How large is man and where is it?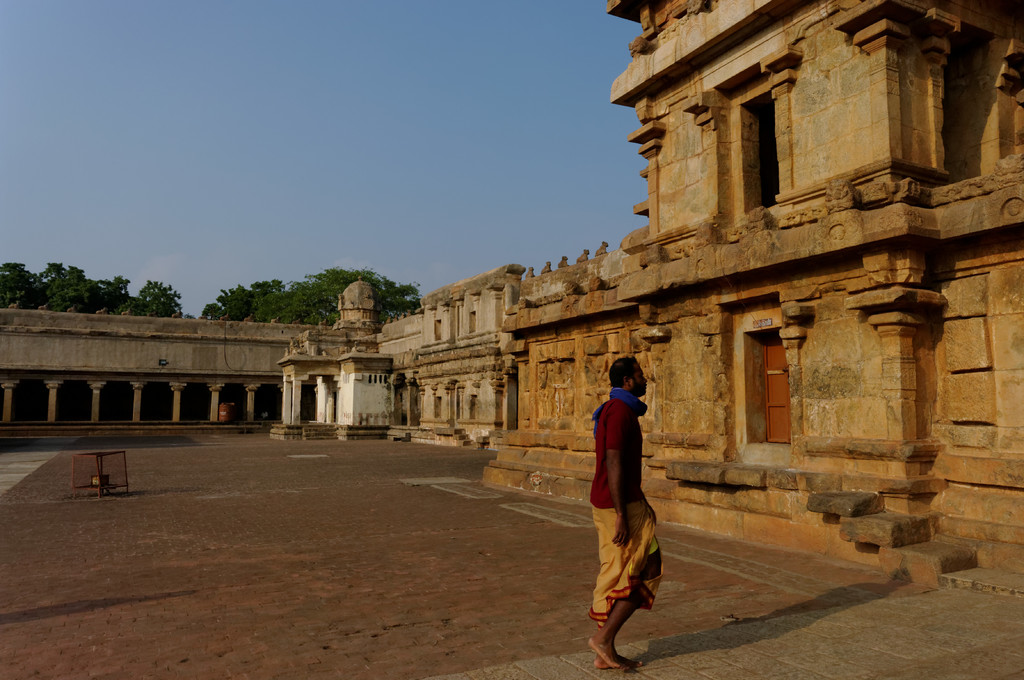
Bounding box: pyautogui.locateOnScreen(595, 360, 680, 654).
